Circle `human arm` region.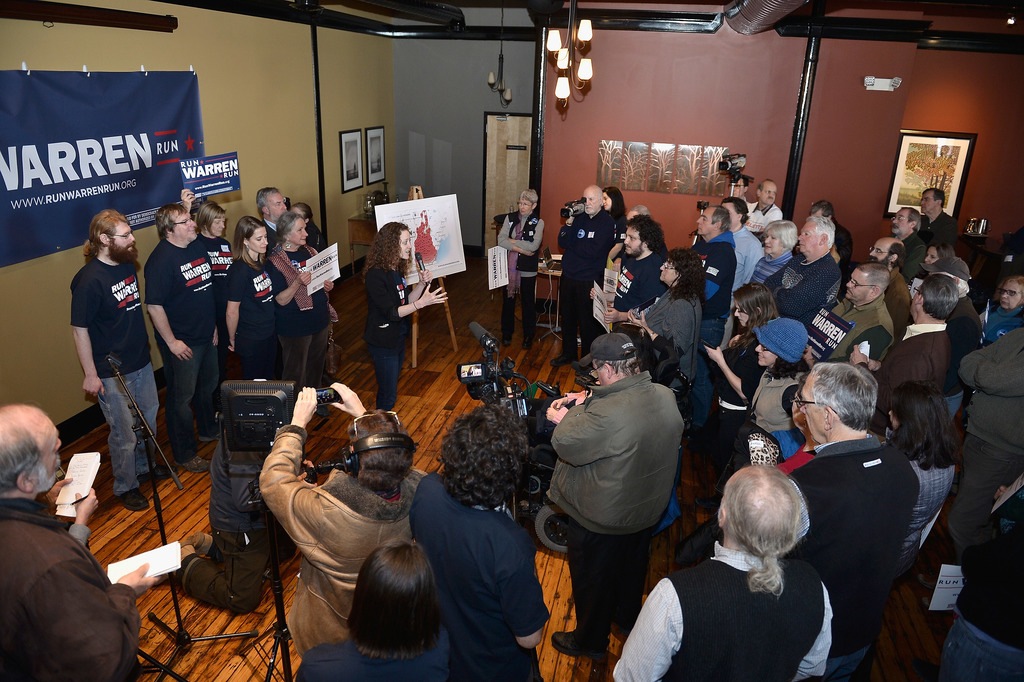
Region: BBox(884, 357, 936, 416).
